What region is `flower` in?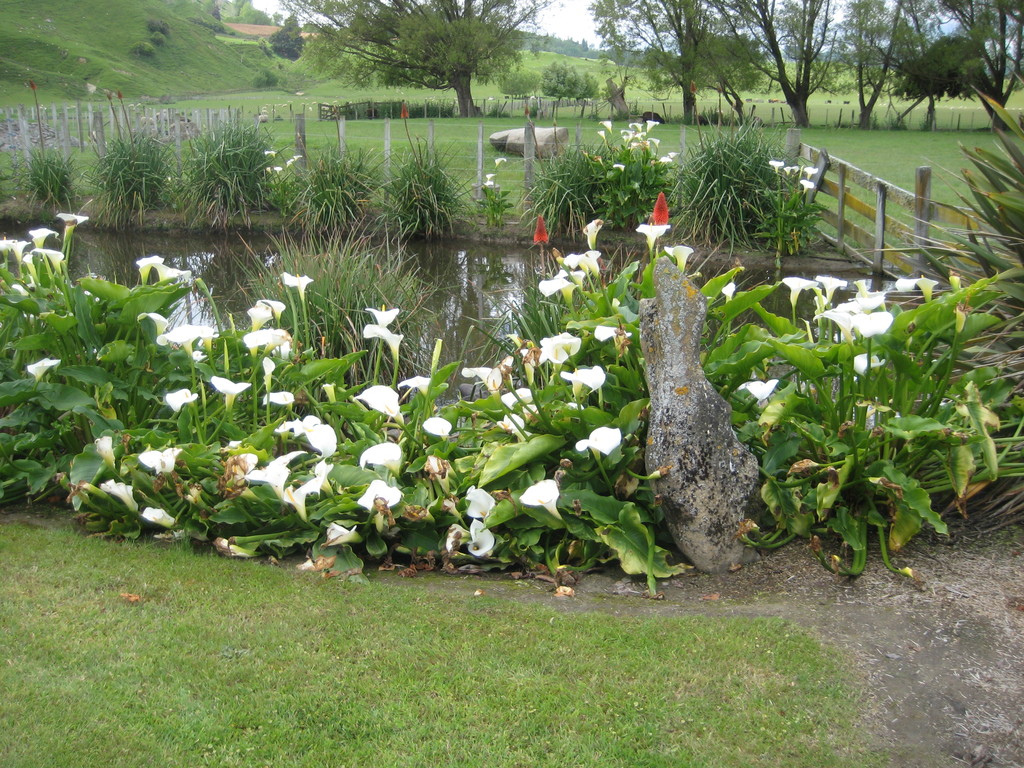
region(594, 322, 628, 352).
